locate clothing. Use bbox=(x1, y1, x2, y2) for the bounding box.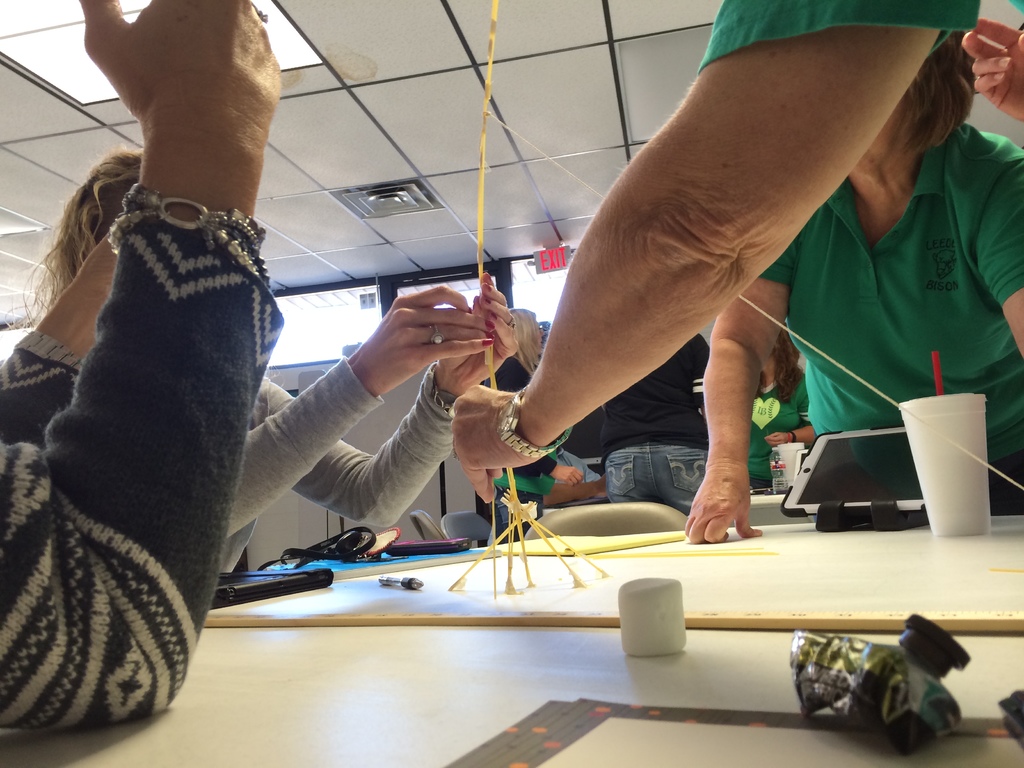
bbox=(223, 378, 463, 572).
